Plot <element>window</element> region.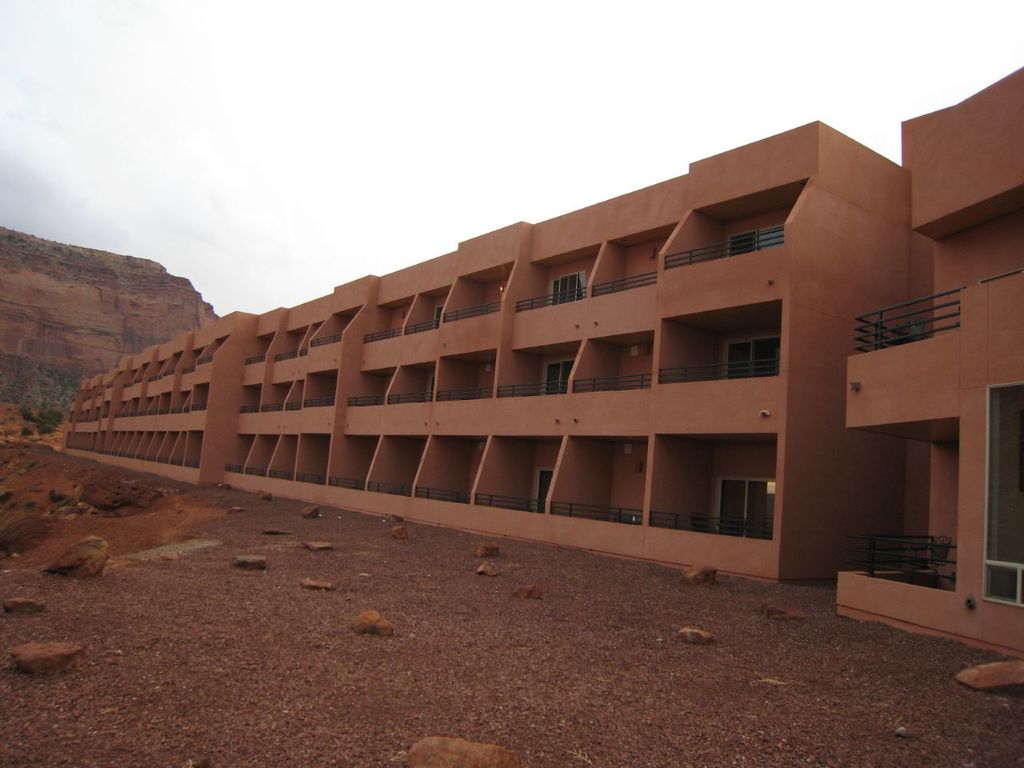
Plotted at x1=982, y1=379, x2=1022, y2=613.
